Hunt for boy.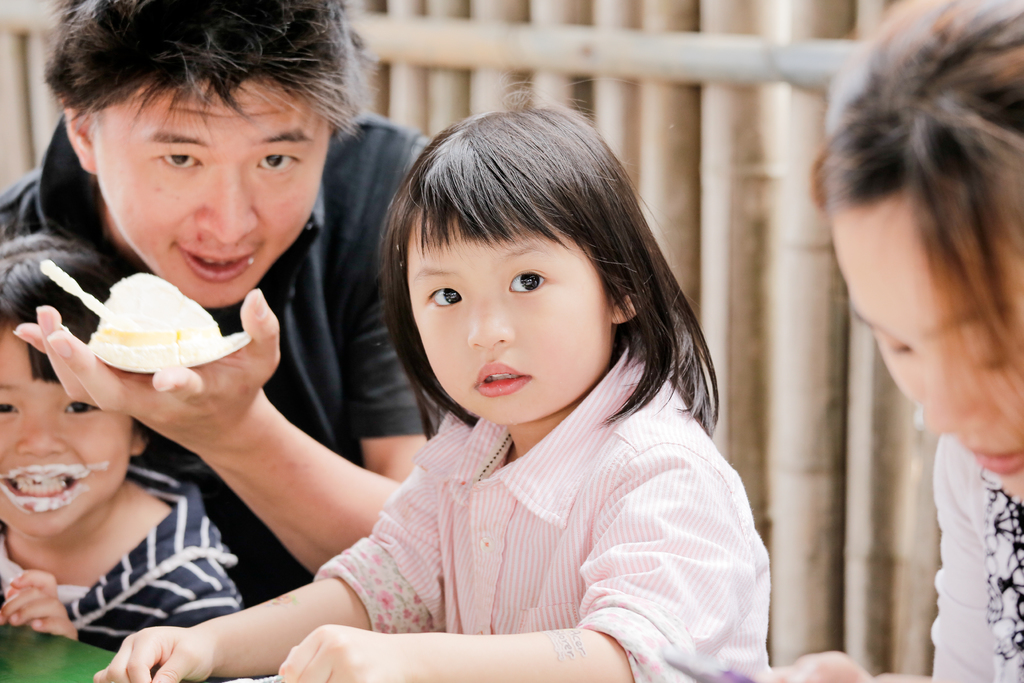
Hunted down at <region>0, 235, 241, 632</region>.
